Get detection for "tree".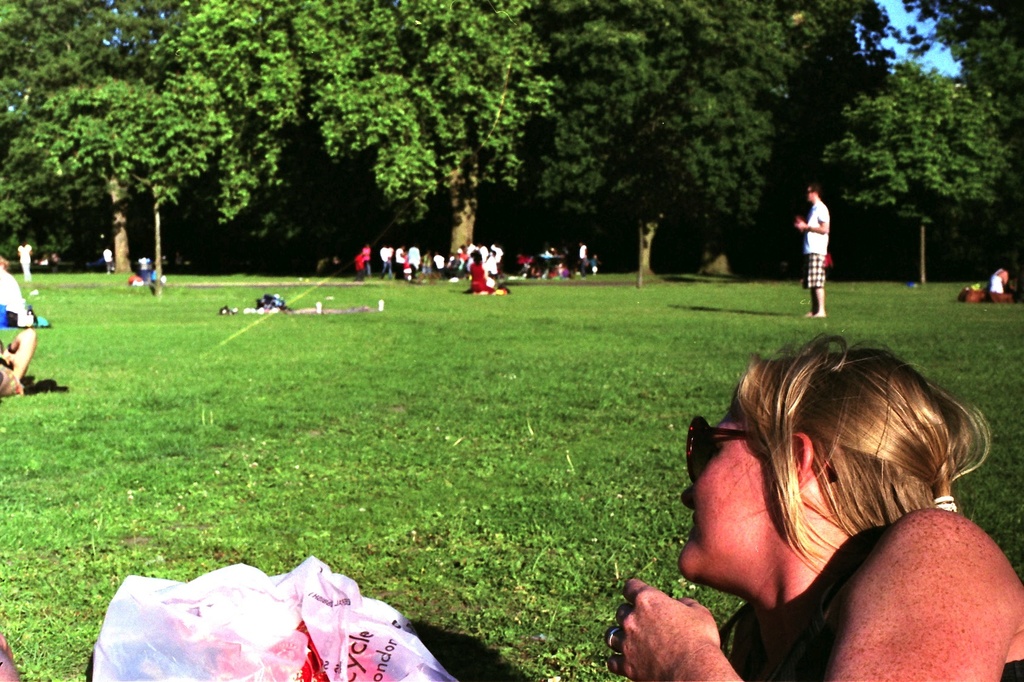
Detection: bbox=(541, 1, 893, 284).
